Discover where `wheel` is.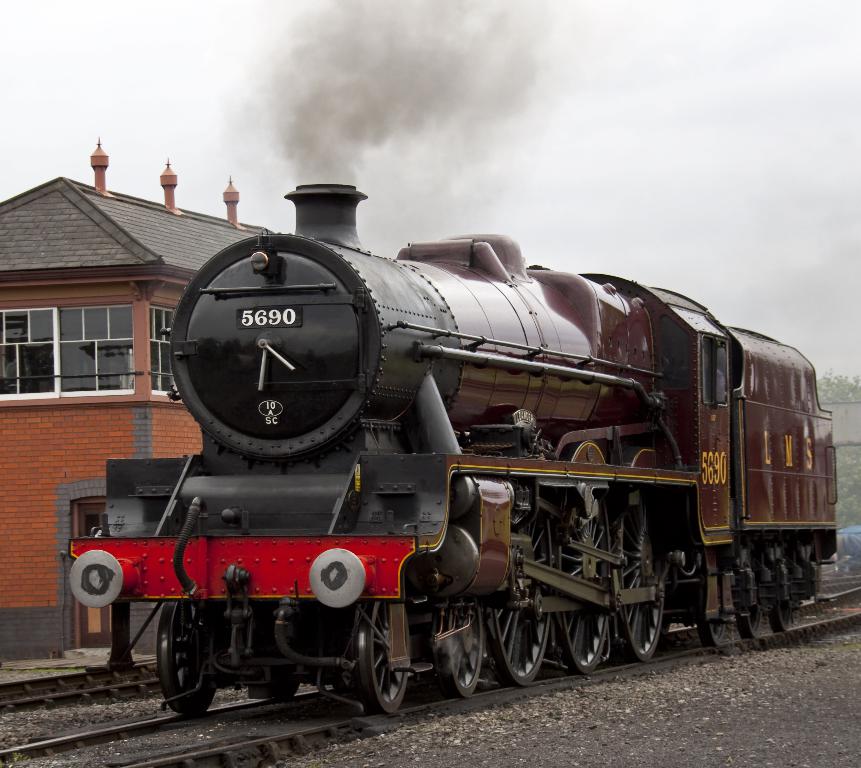
Discovered at BBox(491, 515, 559, 689).
